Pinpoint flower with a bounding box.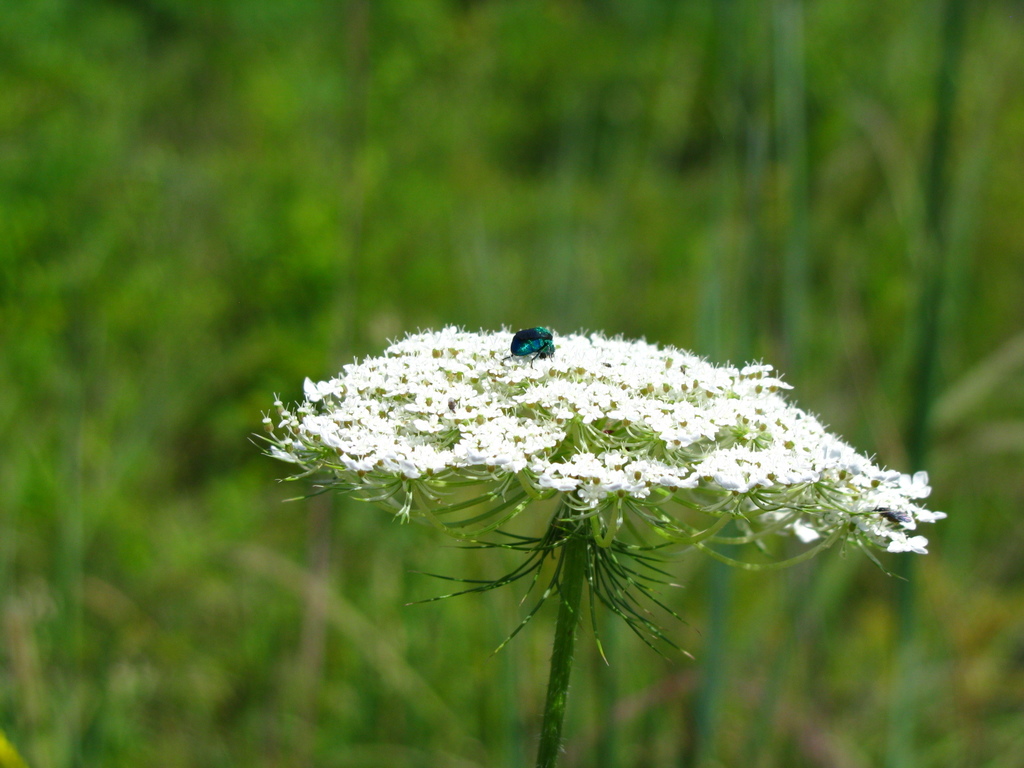
bbox(248, 315, 944, 560).
